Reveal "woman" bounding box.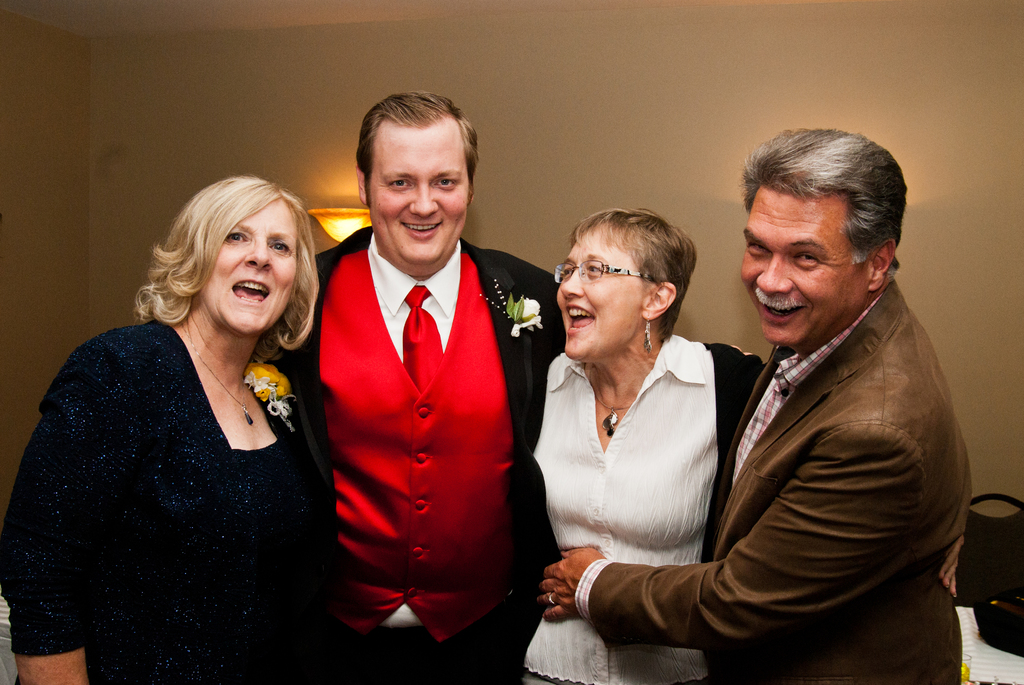
Revealed: 505/207/964/684.
